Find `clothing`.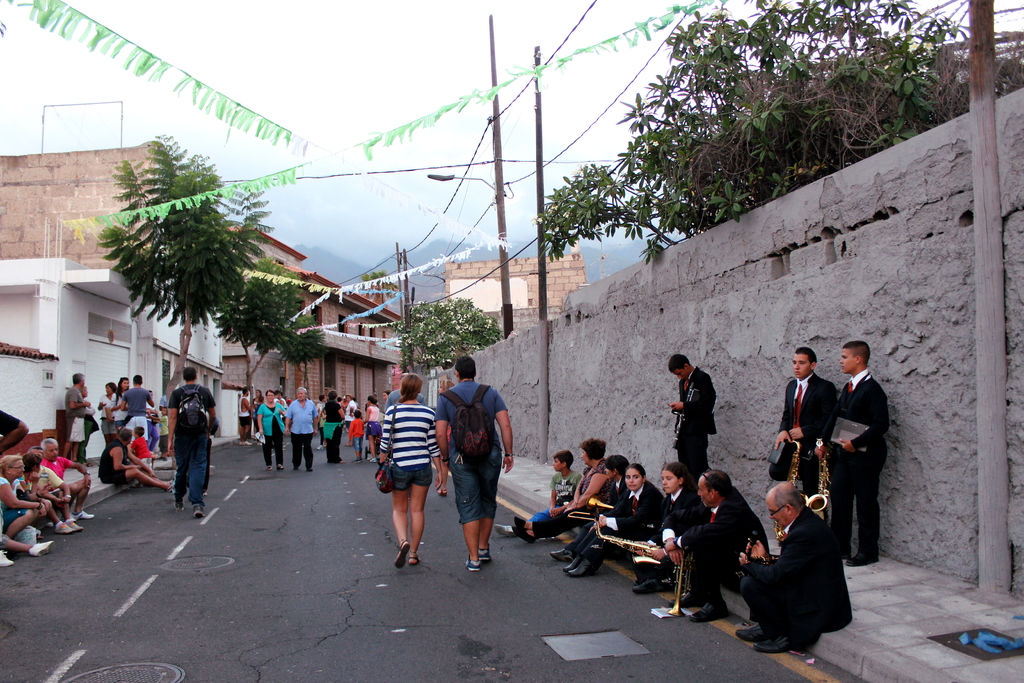
rect(129, 386, 152, 429).
